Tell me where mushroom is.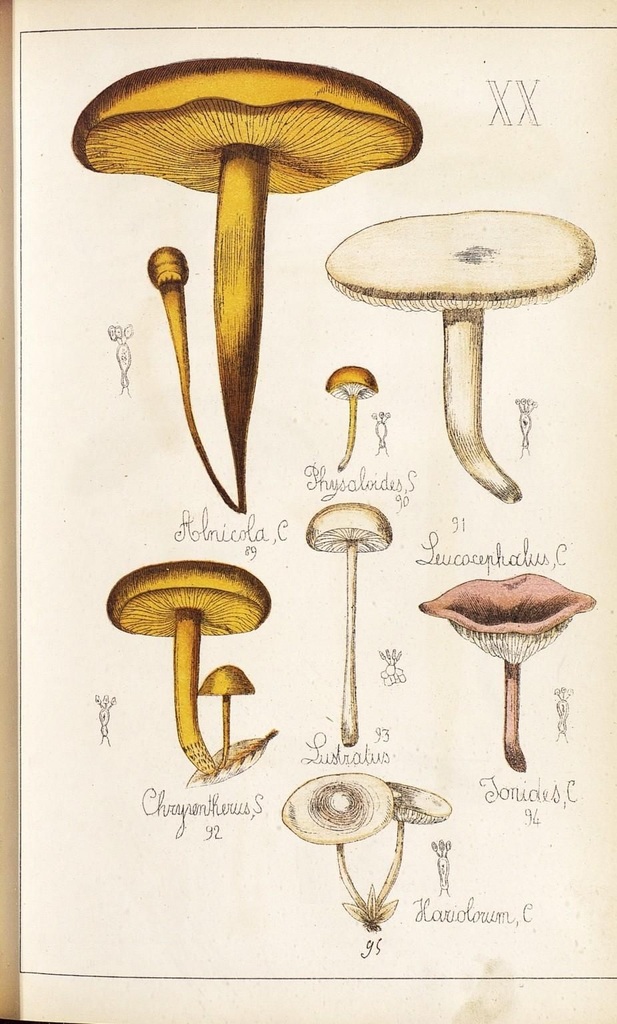
mushroom is at {"x1": 145, "y1": 245, "x2": 236, "y2": 511}.
